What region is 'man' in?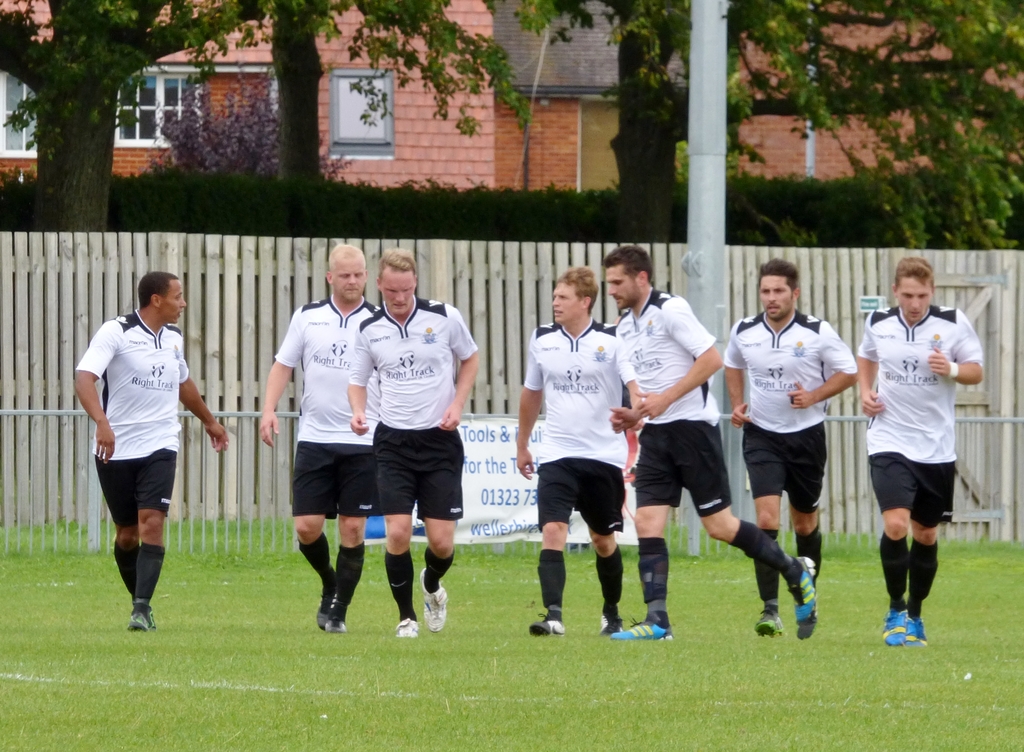
l=729, t=246, r=876, b=632.
